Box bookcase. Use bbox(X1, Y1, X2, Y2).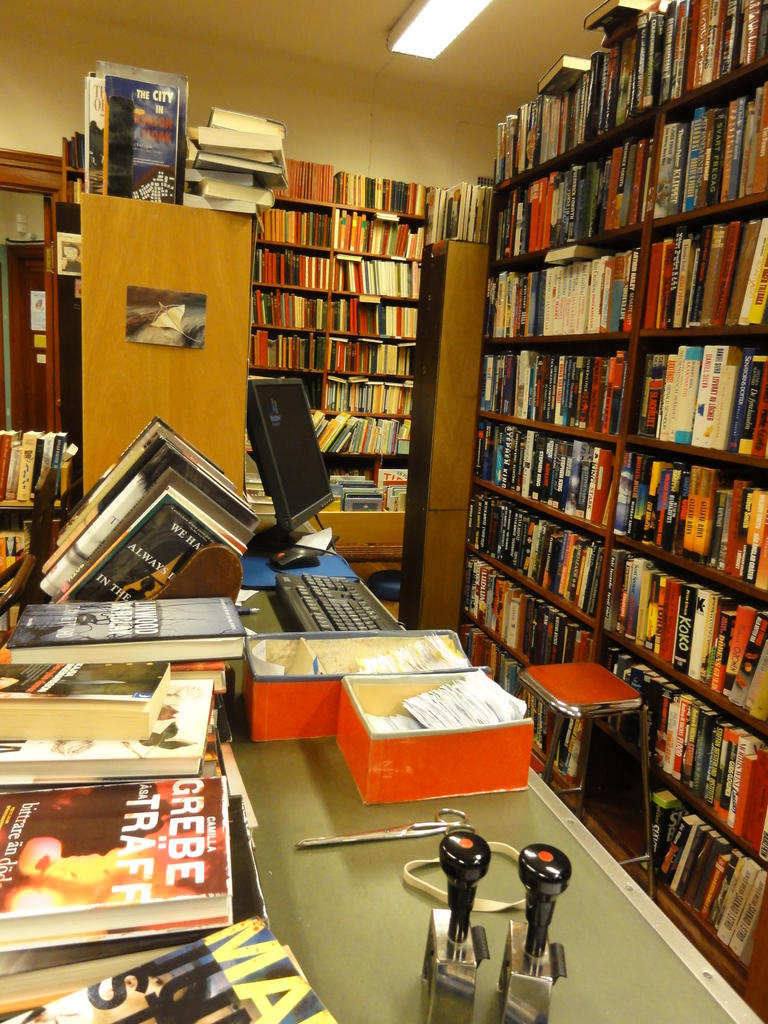
bbox(0, 425, 78, 628).
